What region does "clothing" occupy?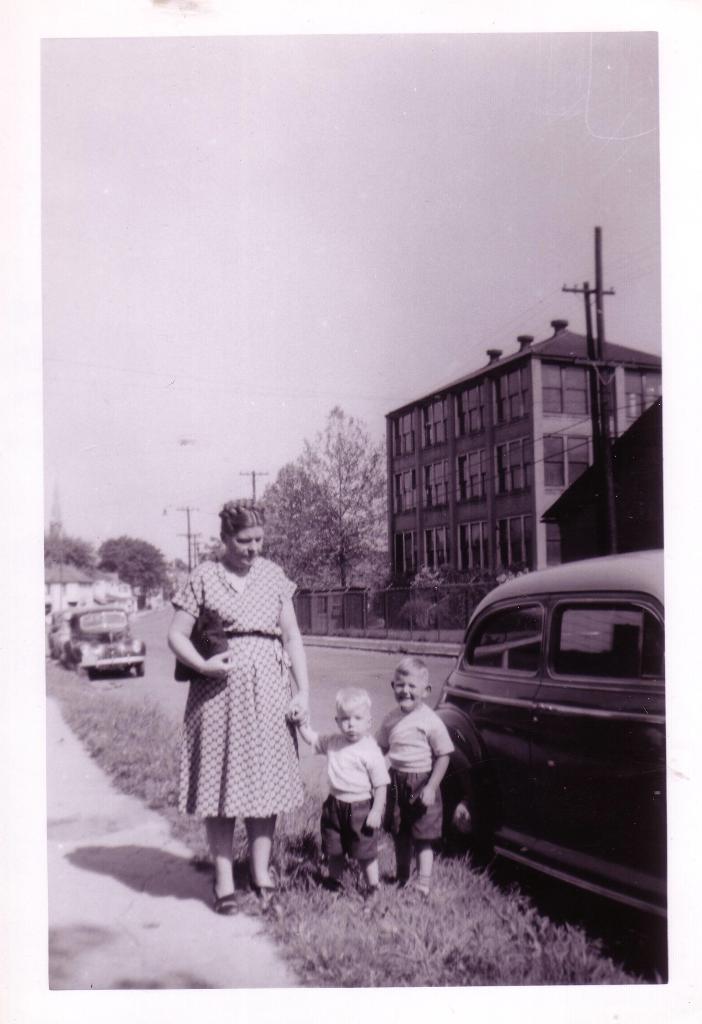
378 710 445 858.
